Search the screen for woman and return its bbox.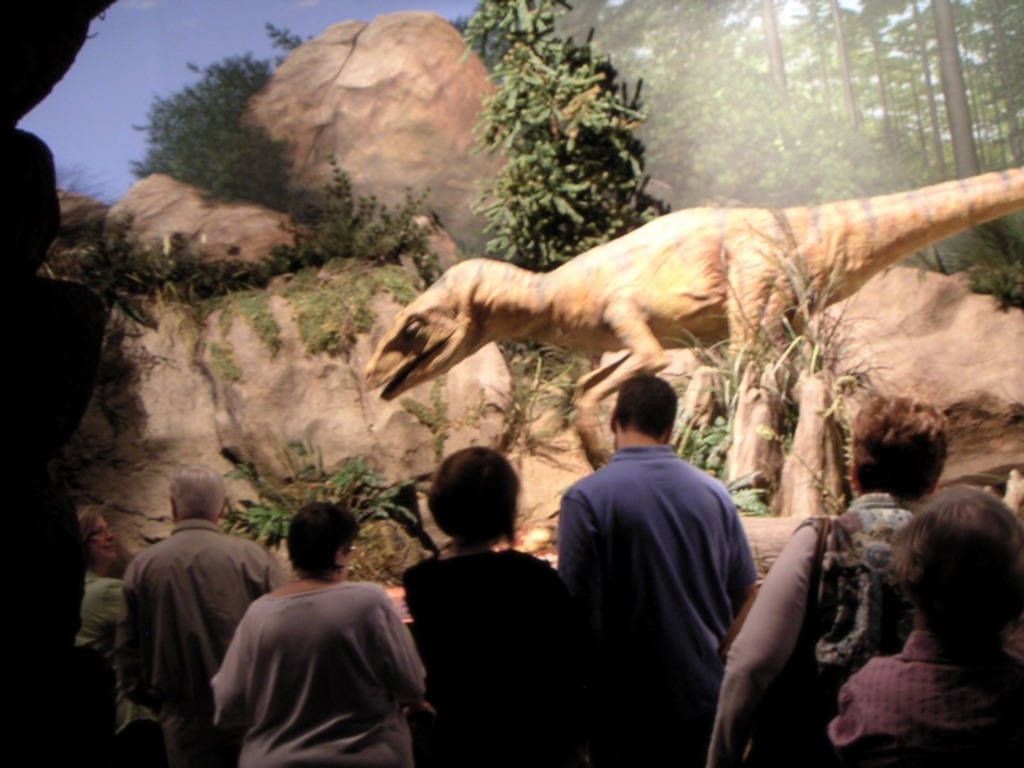
Found: box(710, 390, 947, 767).
